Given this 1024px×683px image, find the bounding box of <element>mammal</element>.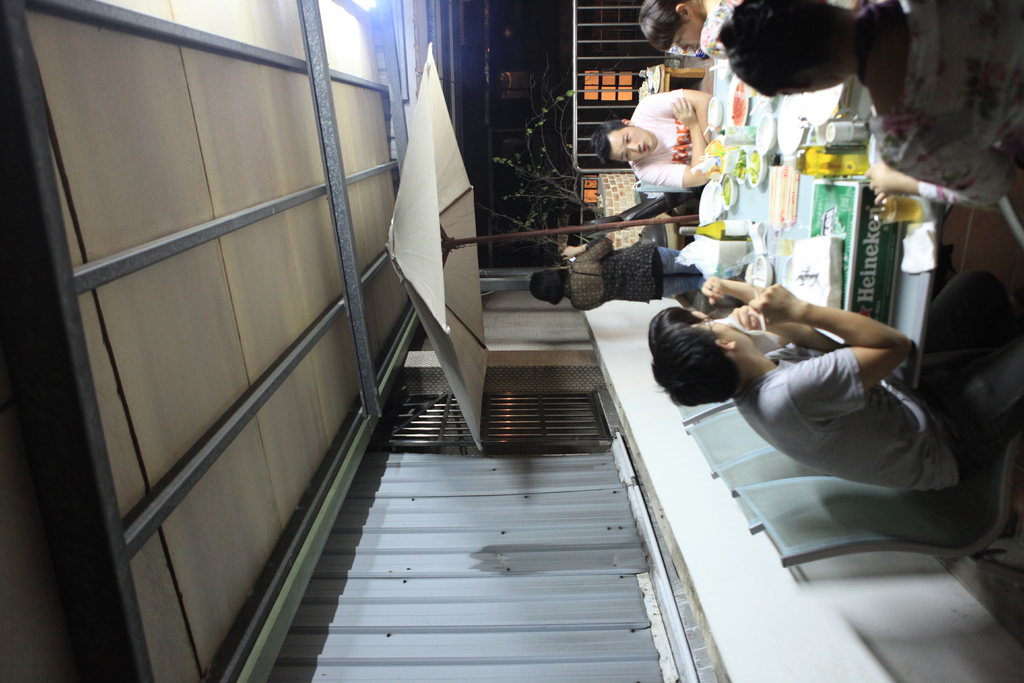
Rect(644, 279, 770, 358).
